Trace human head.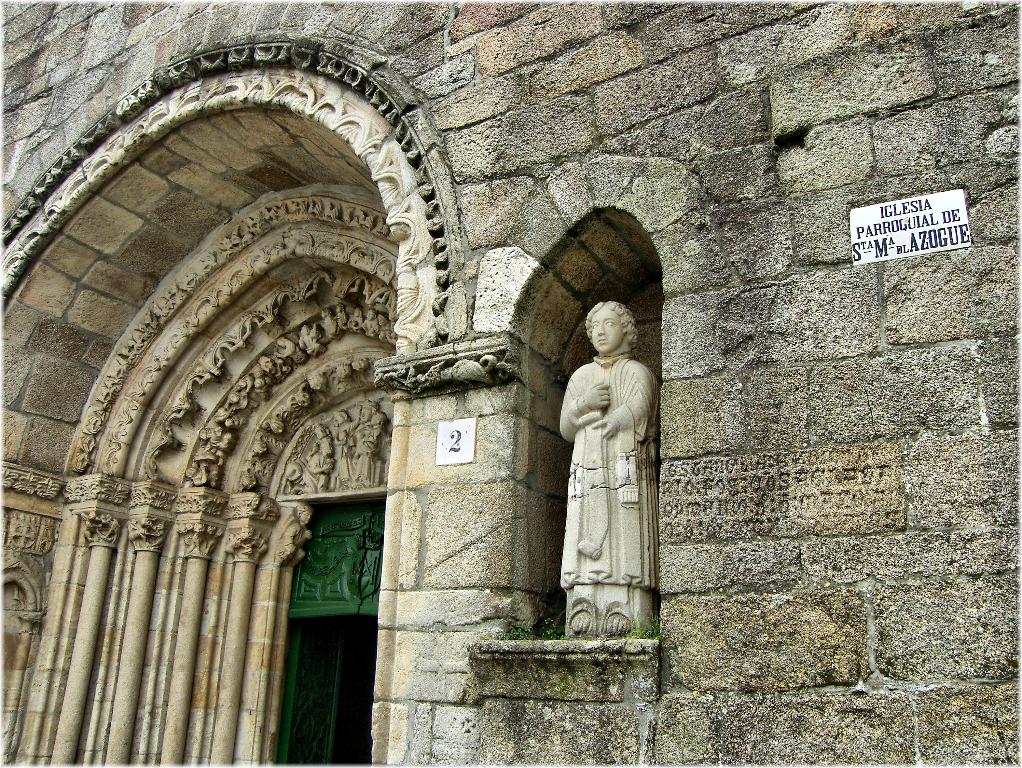
Traced to region(333, 410, 346, 426).
